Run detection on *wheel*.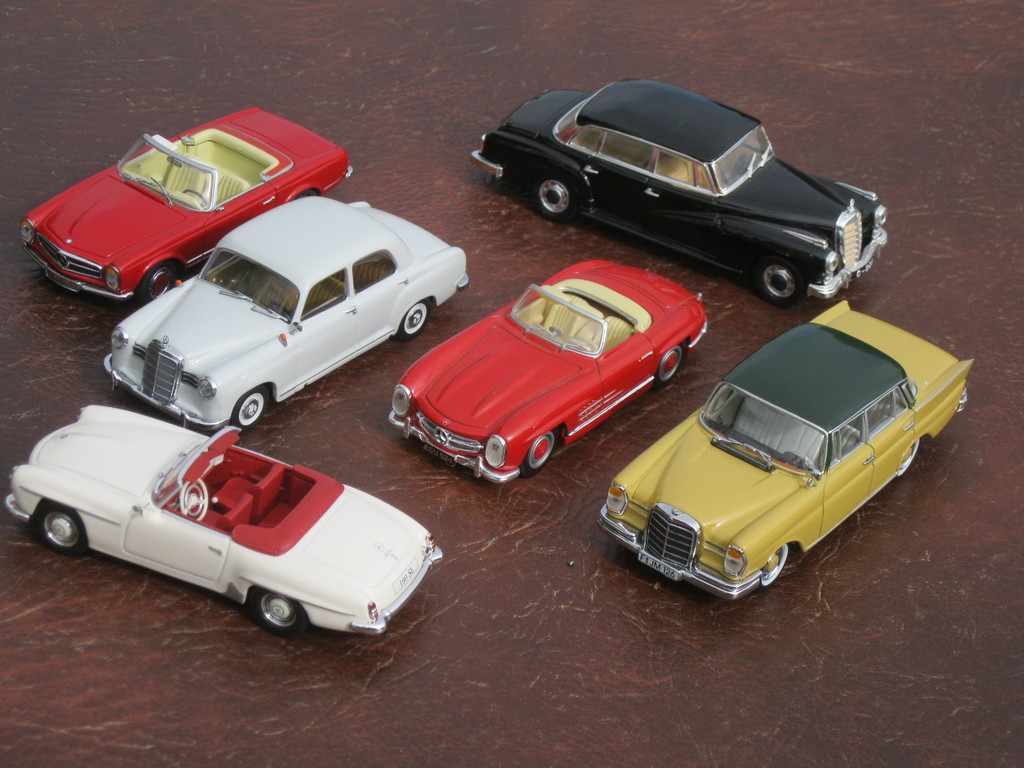
Result: {"left": 532, "top": 177, "right": 579, "bottom": 223}.
